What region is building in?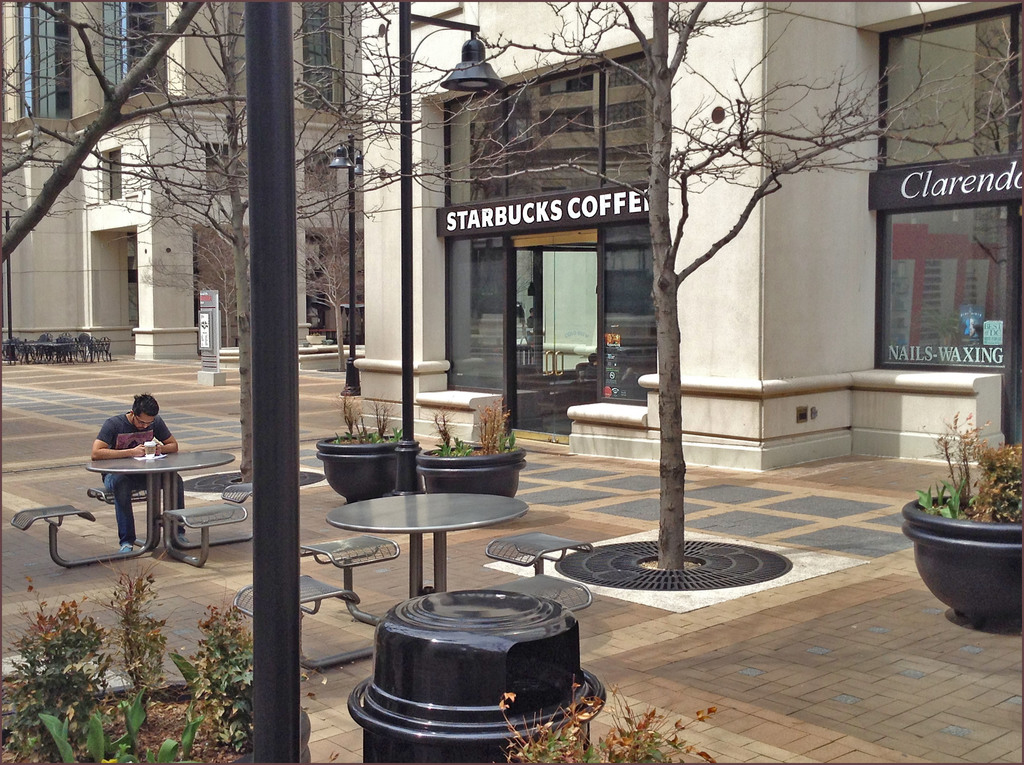
[353,0,1022,471].
